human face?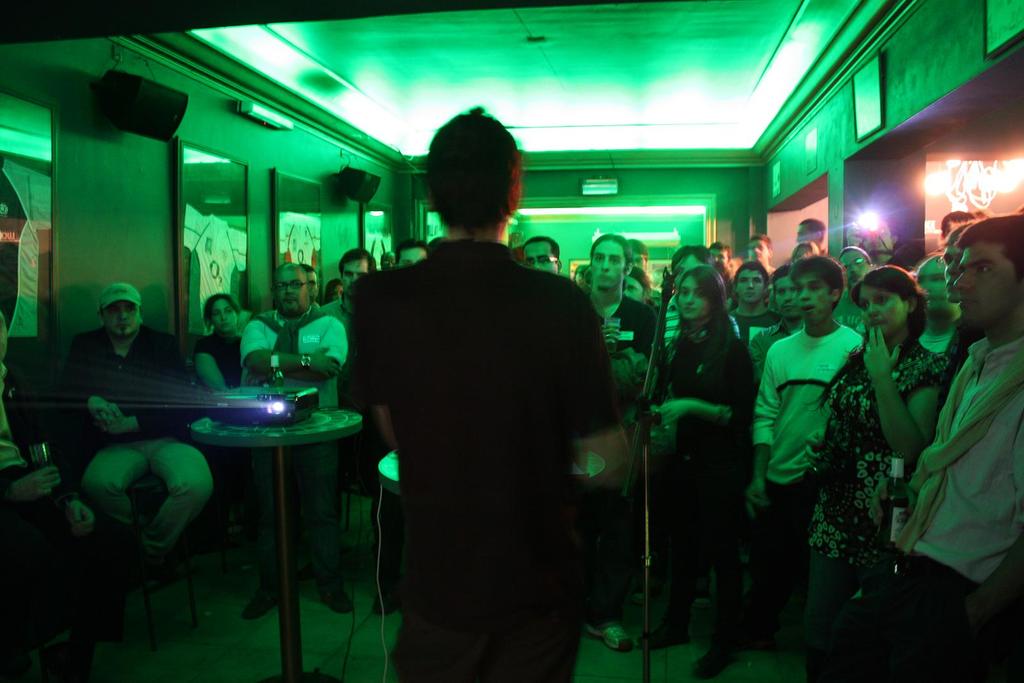
(954, 247, 1016, 326)
